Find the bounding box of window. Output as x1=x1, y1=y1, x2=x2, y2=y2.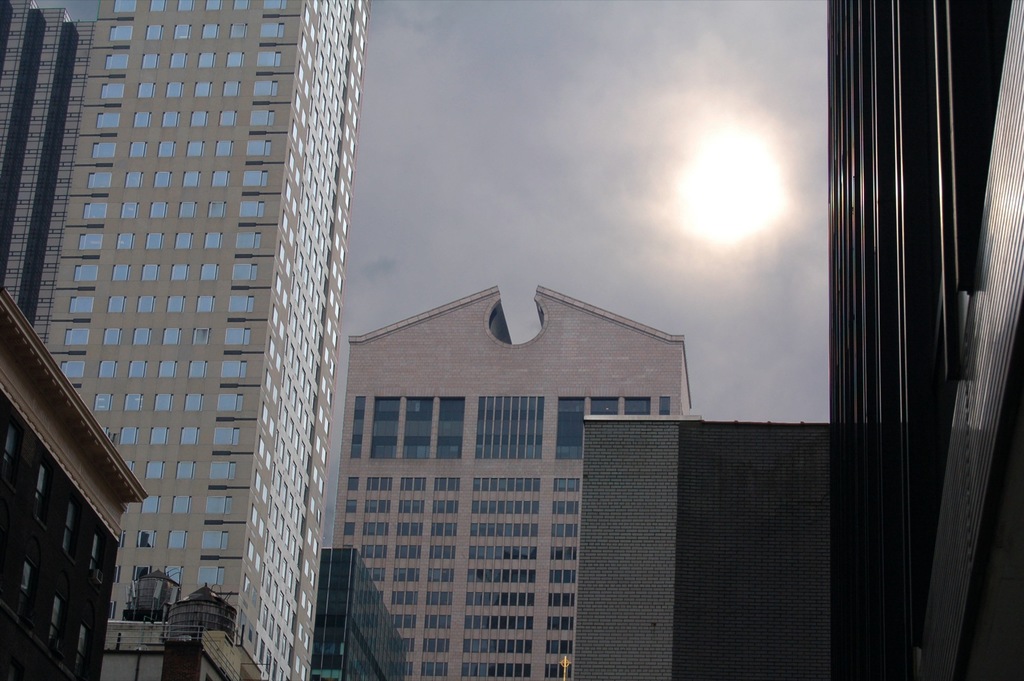
x1=218, y1=359, x2=248, y2=378.
